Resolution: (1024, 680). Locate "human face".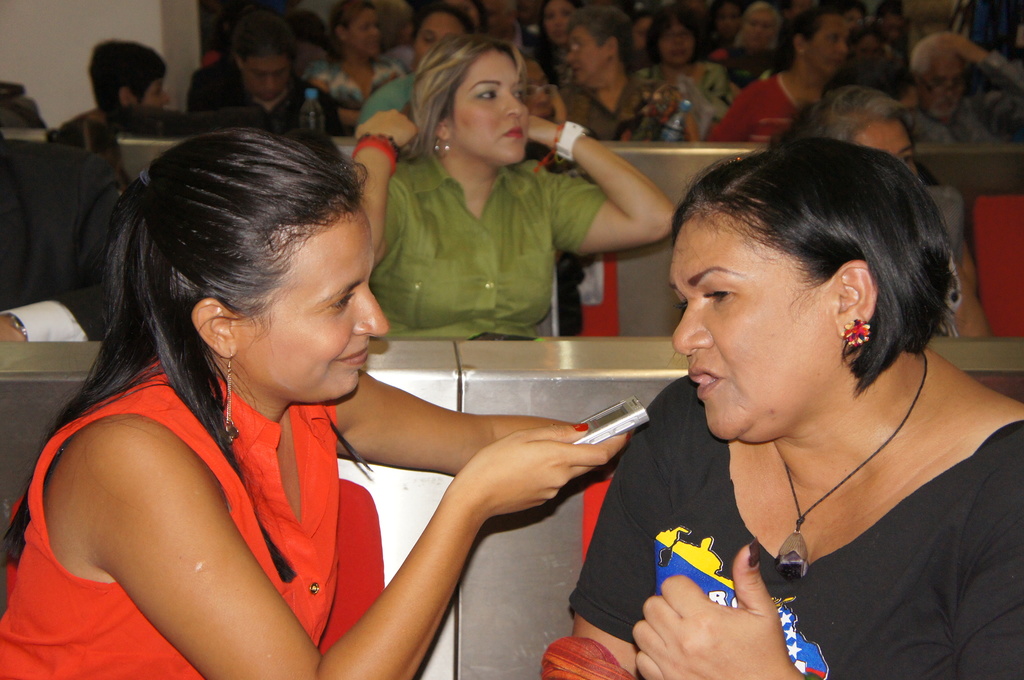
rect(453, 54, 527, 164).
